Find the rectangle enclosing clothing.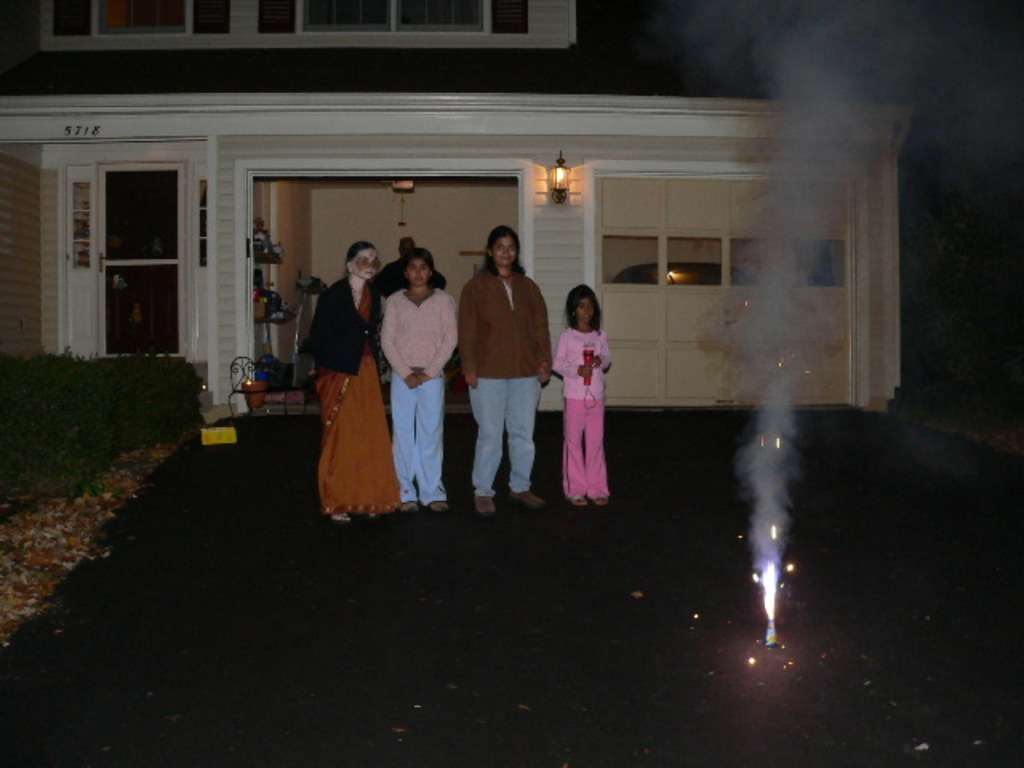
379/290/458/506.
